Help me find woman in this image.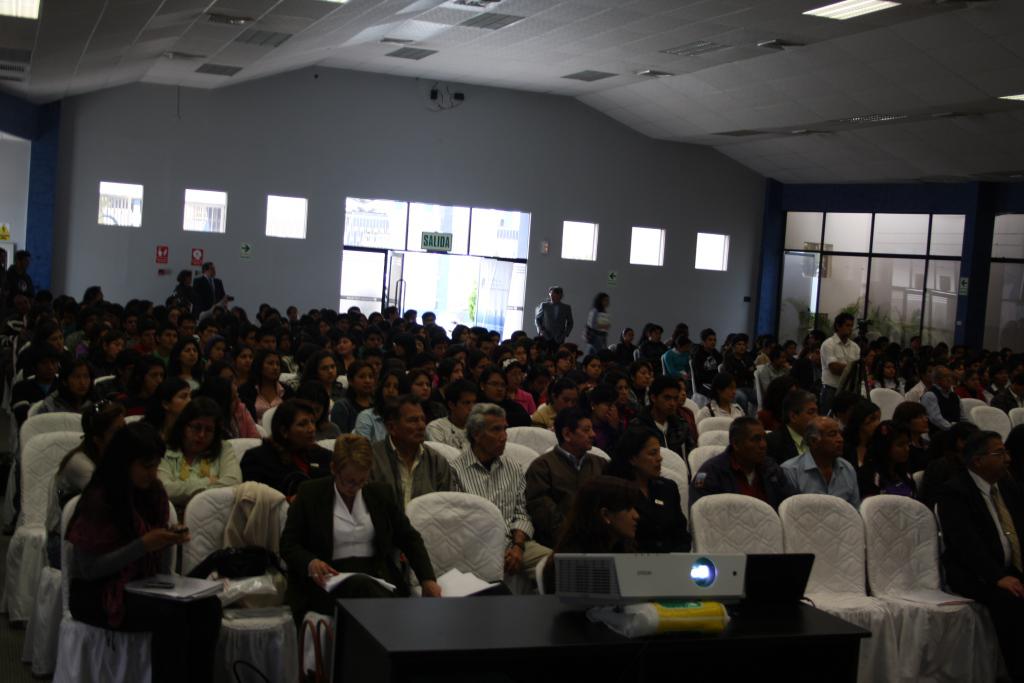
Found it: (948,359,964,389).
